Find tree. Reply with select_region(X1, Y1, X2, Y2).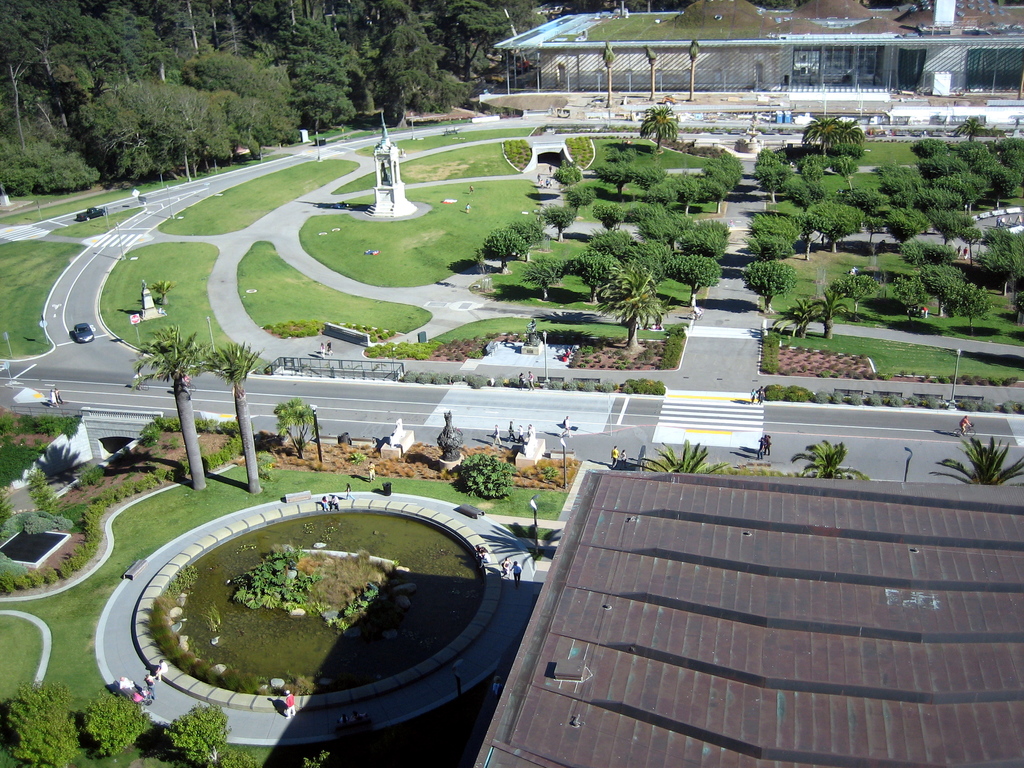
select_region(553, 158, 585, 183).
